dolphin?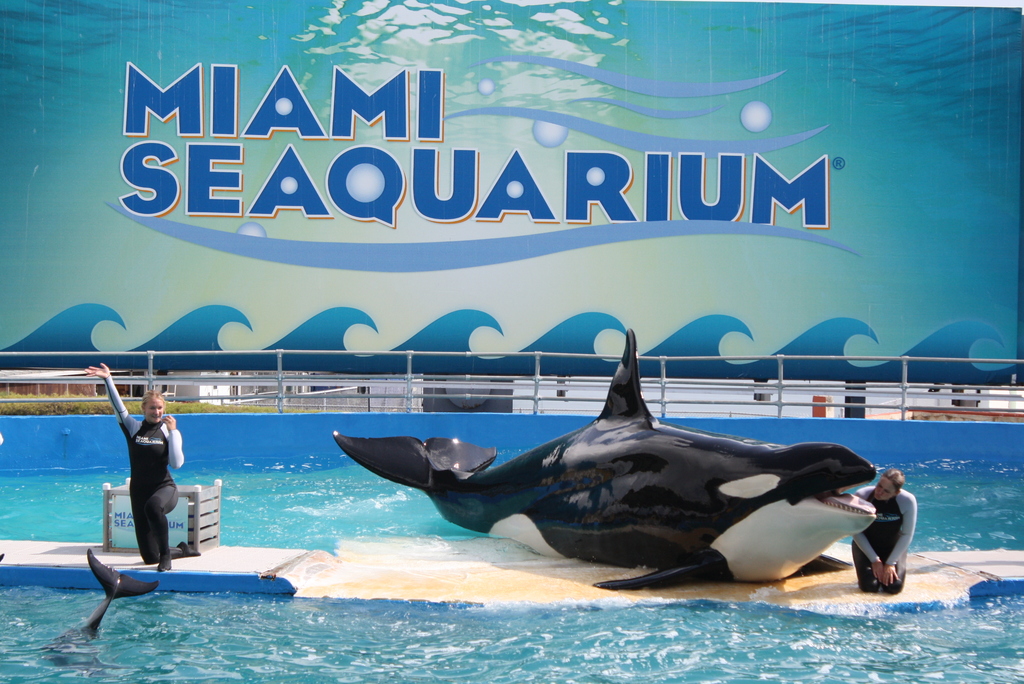
bbox=[333, 325, 881, 593]
